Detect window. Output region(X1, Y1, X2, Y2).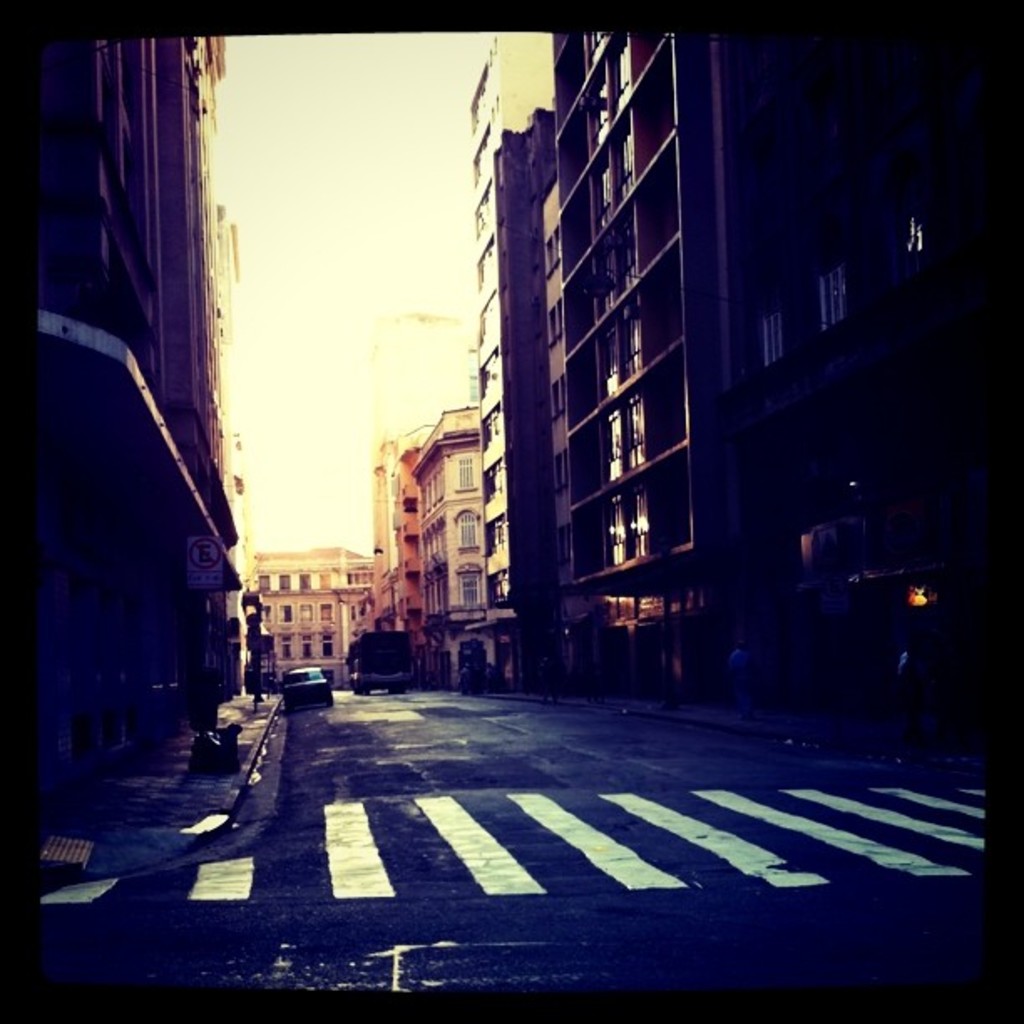
region(296, 637, 318, 654).
